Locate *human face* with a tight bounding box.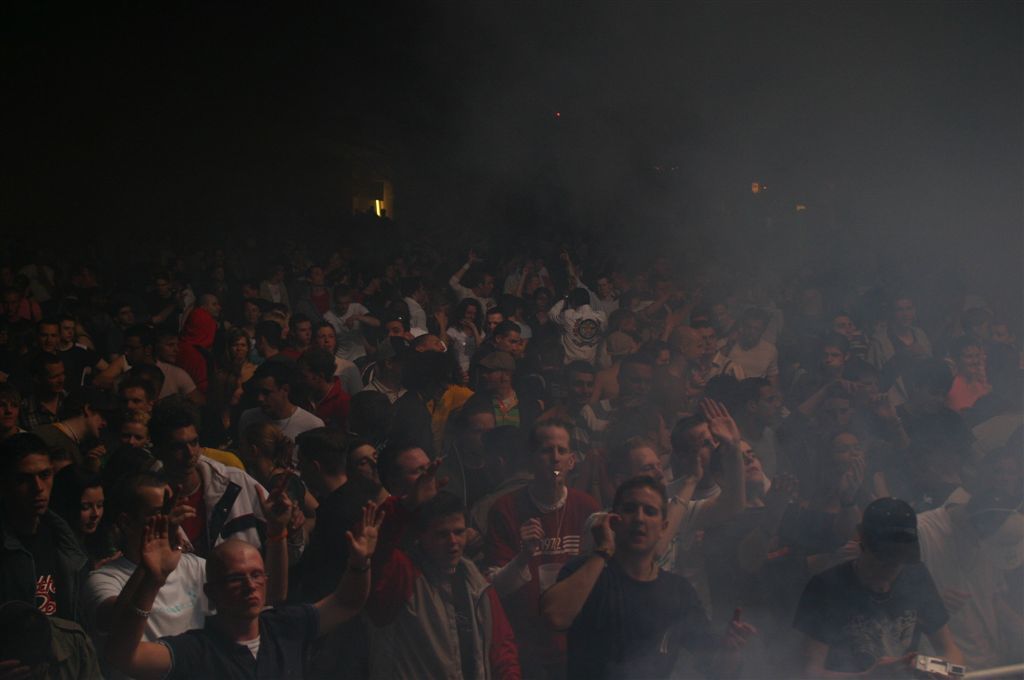
box=[0, 206, 1021, 619].
